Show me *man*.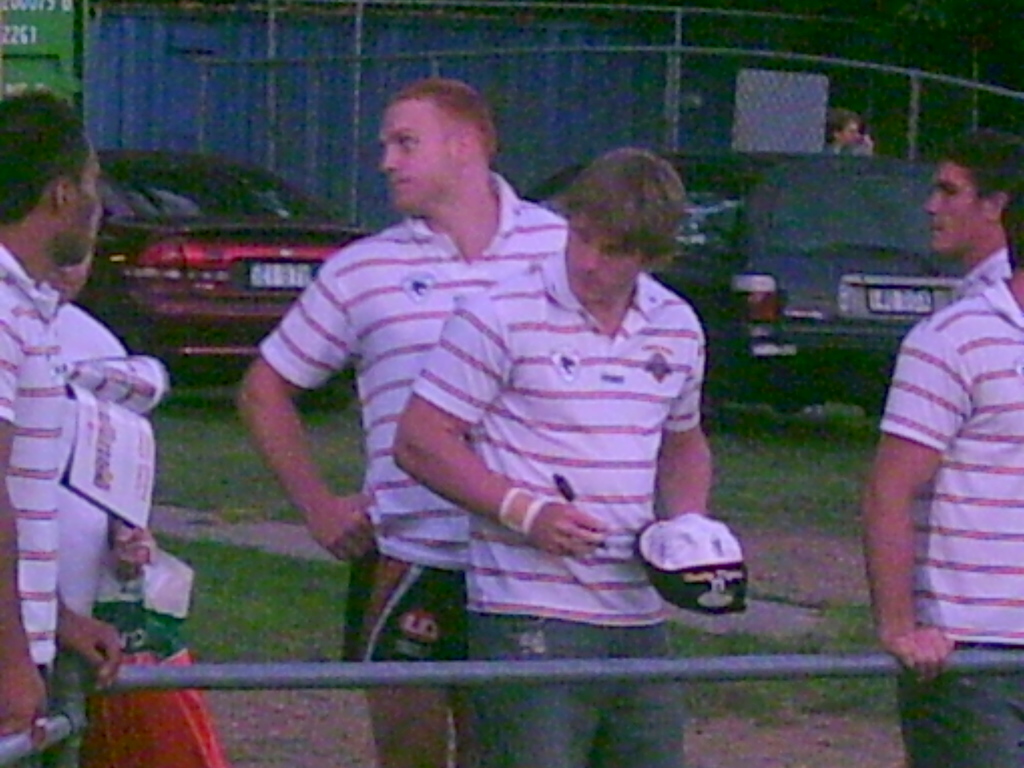
*man* is here: 0,91,68,753.
